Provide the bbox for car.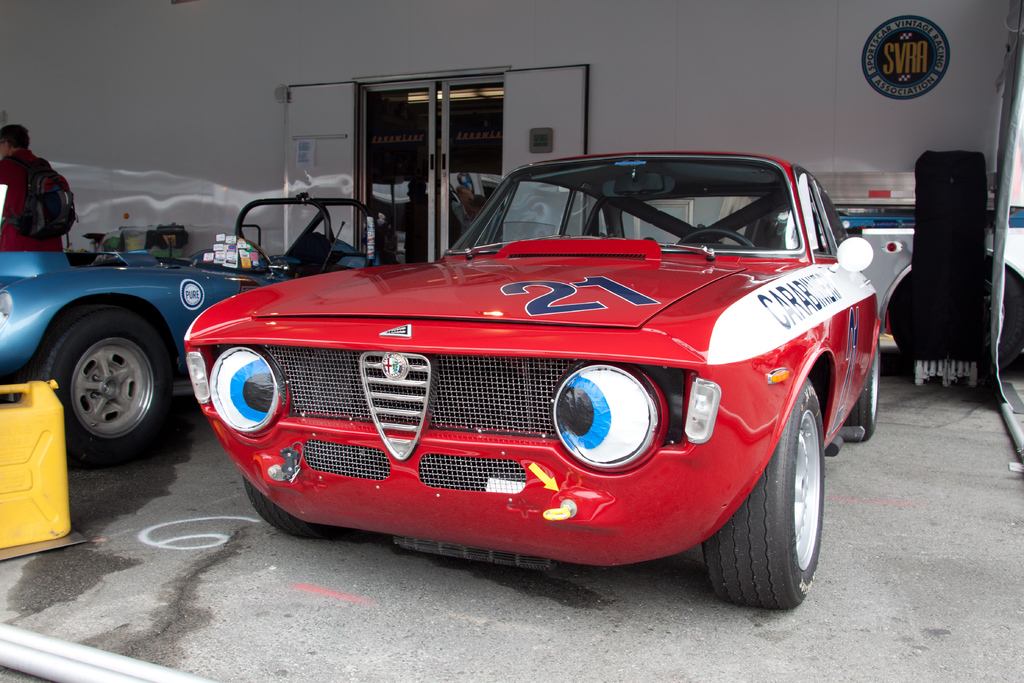
183/149/890/614.
